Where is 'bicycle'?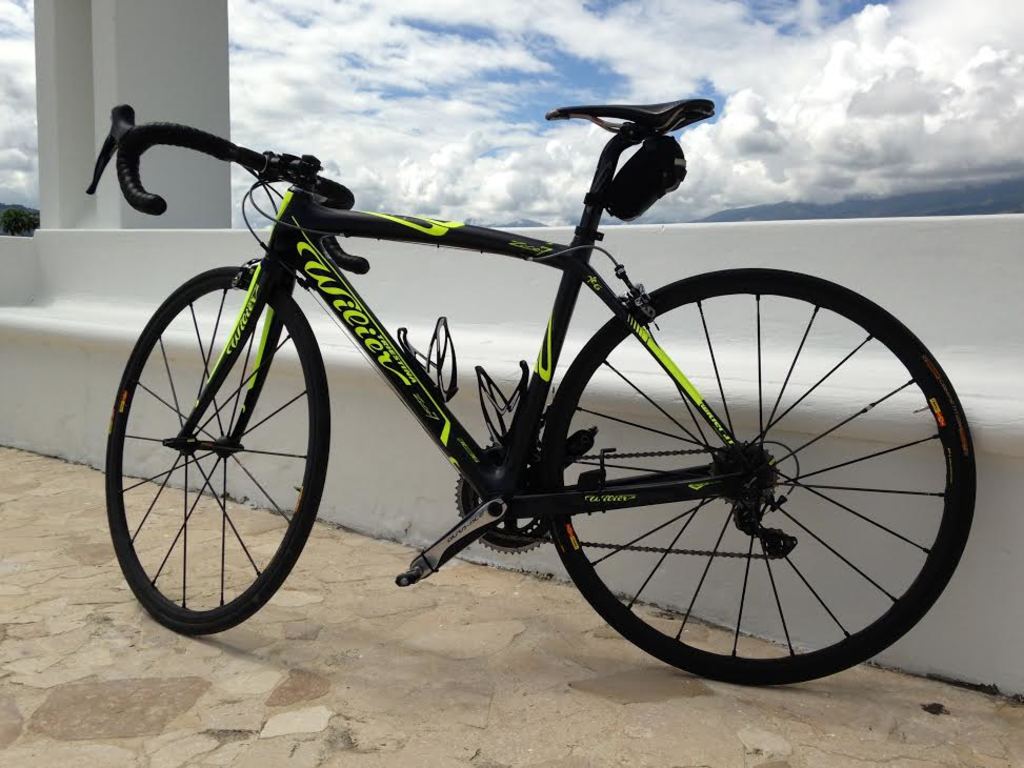
bbox=[72, 87, 980, 692].
